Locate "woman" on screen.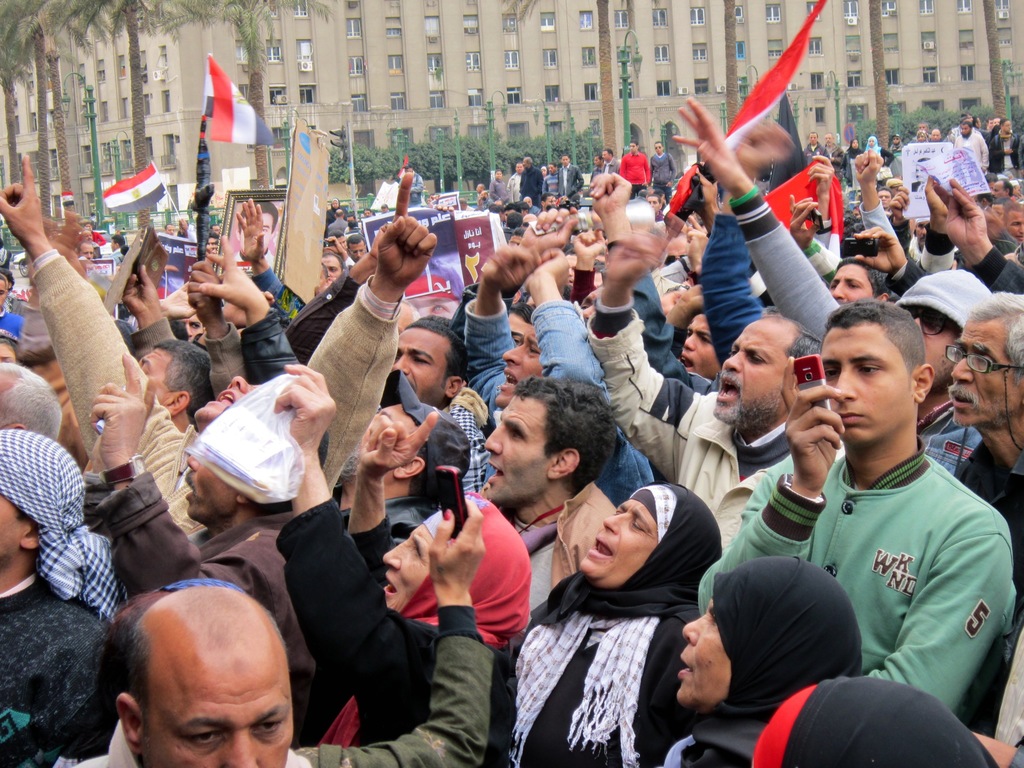
On screen at 272,365,534,746.
